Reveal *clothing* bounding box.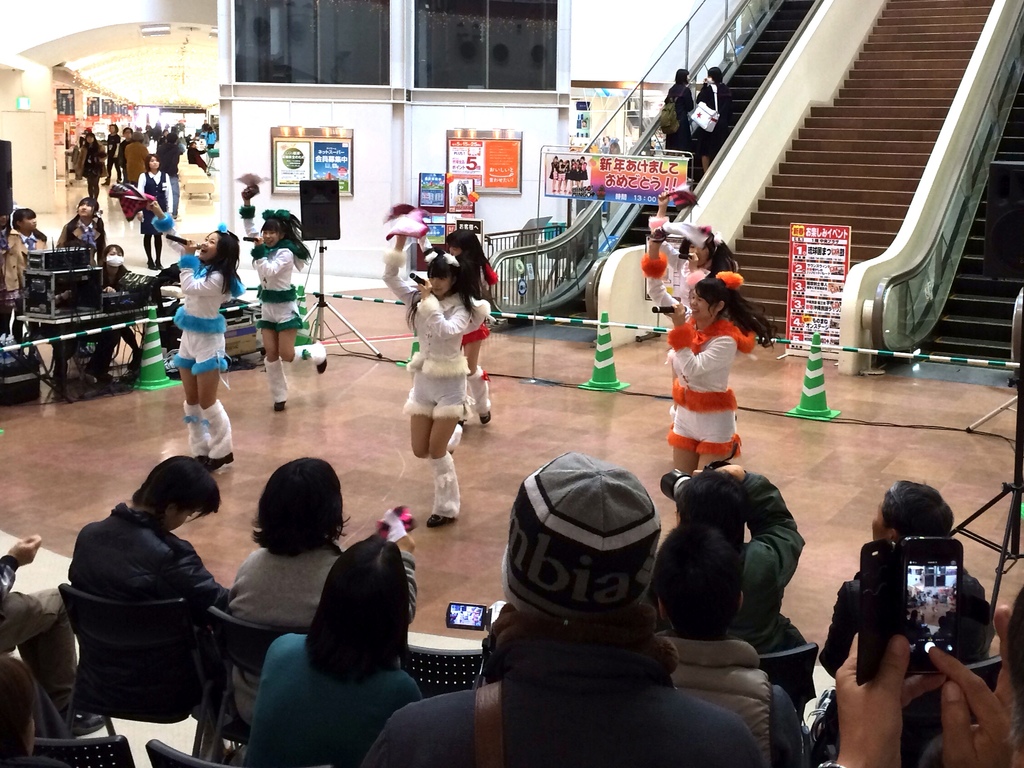
Revealed: [58,212,116,247].
